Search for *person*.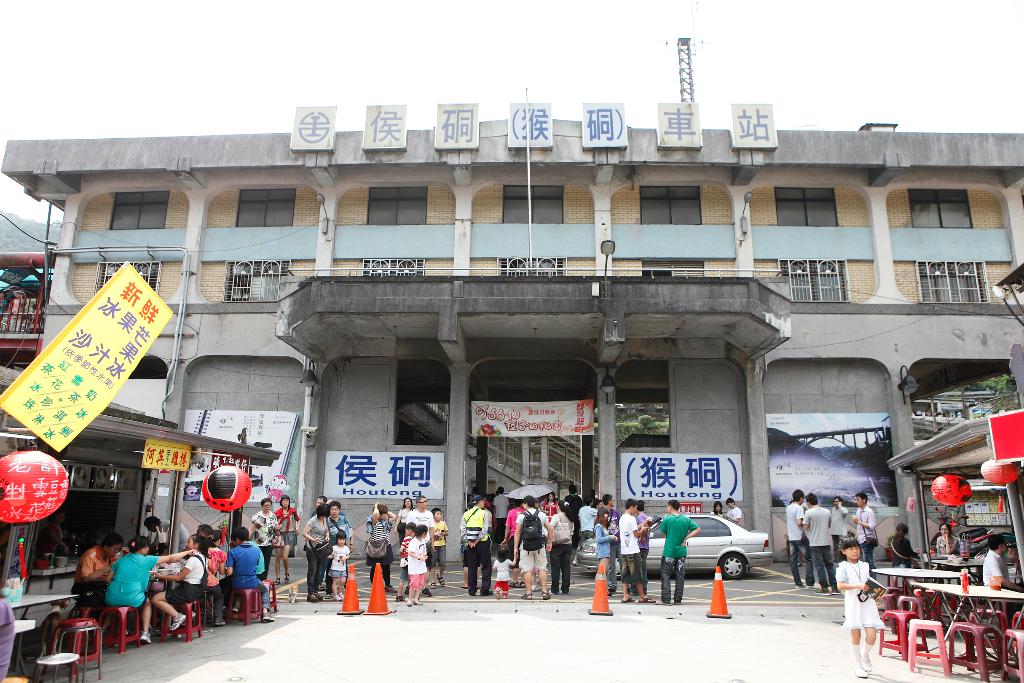
Found at (832,536,882,674).
